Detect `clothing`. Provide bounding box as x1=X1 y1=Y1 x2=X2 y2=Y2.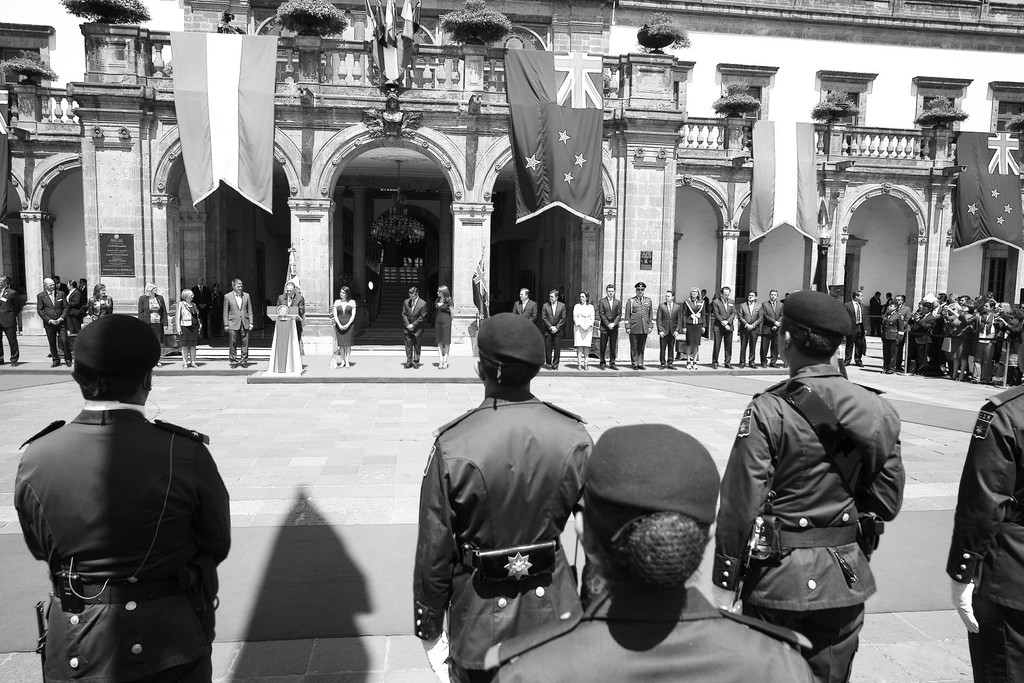
x1=417 y1=378 x2=593 y2=682.
